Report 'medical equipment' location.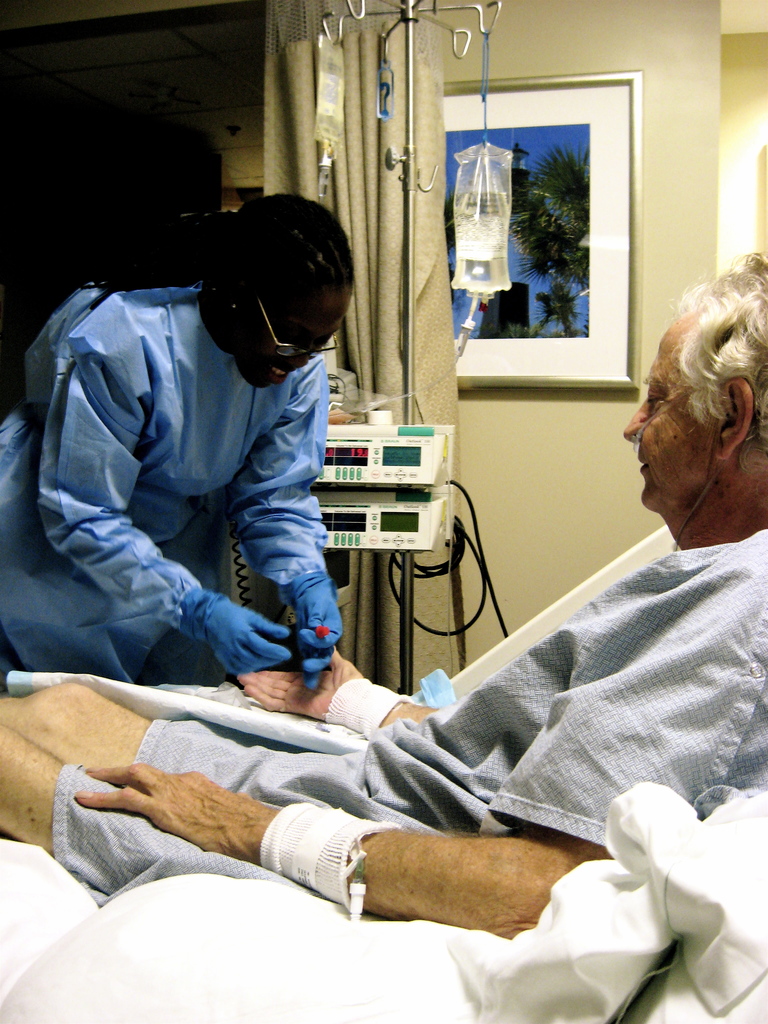
Report: <box>0,520,767,1023</box>.
